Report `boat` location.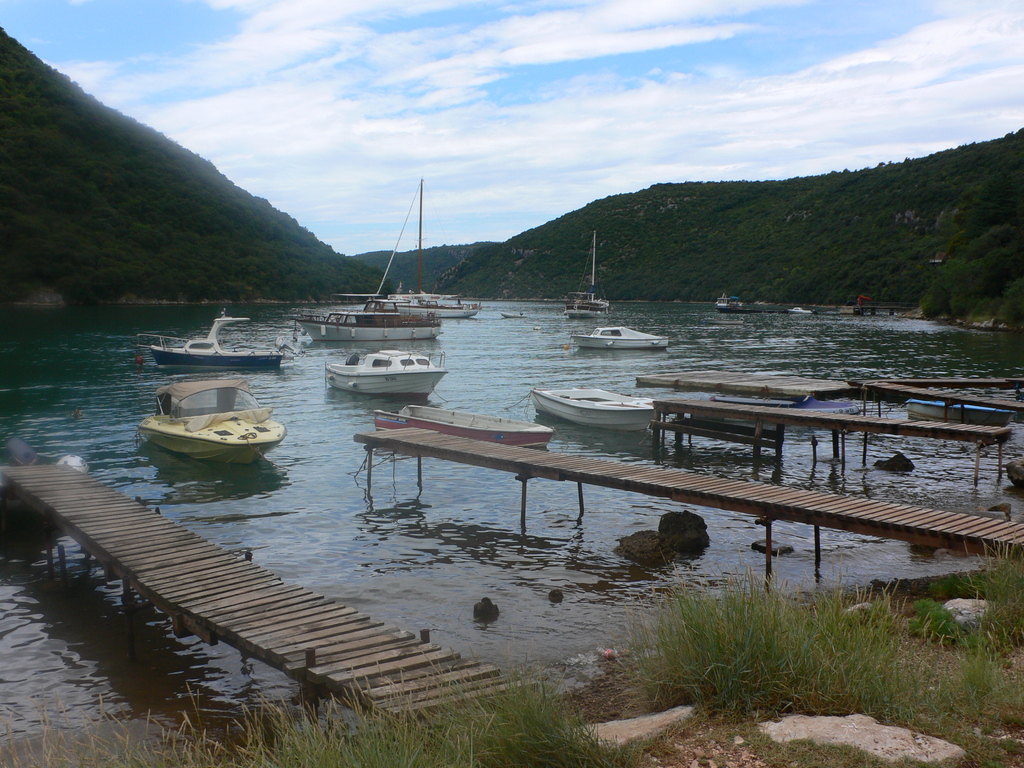
Report: 568 323 671 351.
